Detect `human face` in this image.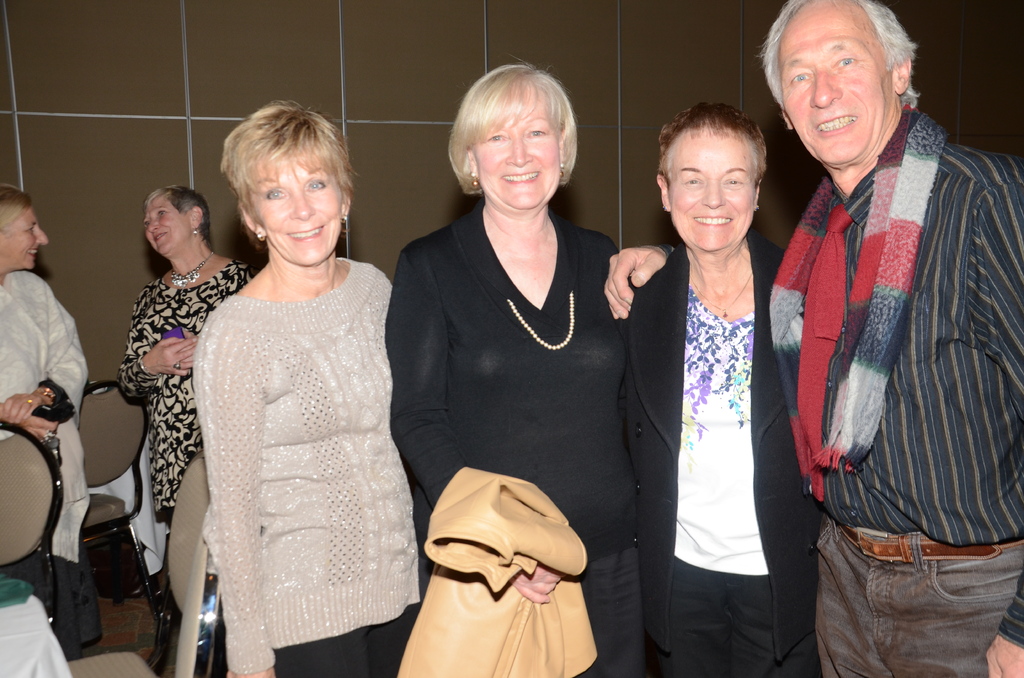
Detection: crop(247, 152, 342, 267).
